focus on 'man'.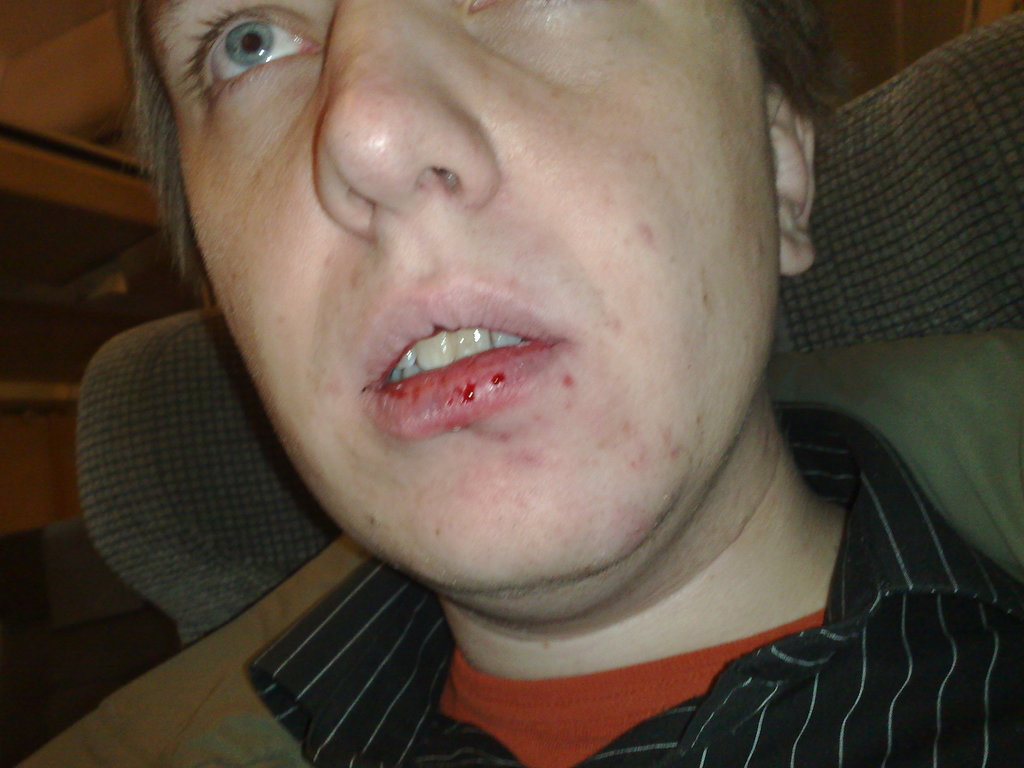
Focused at (x1=30, y1=0, x2=1019, y2=767).
